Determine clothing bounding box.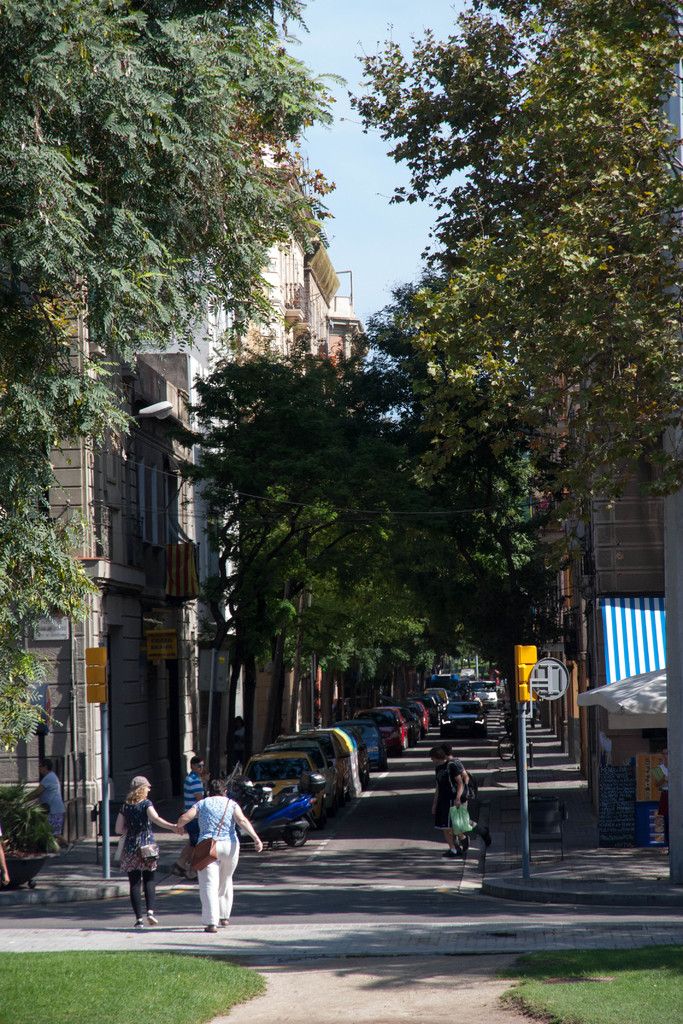
Determined: [432,764,475,829].
